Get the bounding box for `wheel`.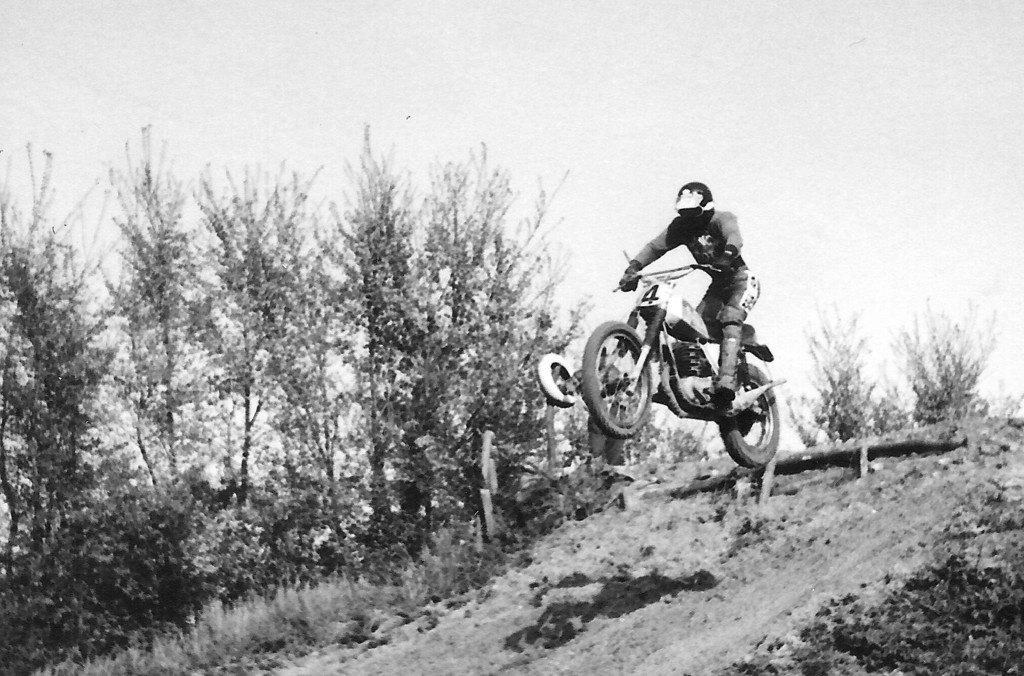
<region>538, 353, 574, 413</region>.
